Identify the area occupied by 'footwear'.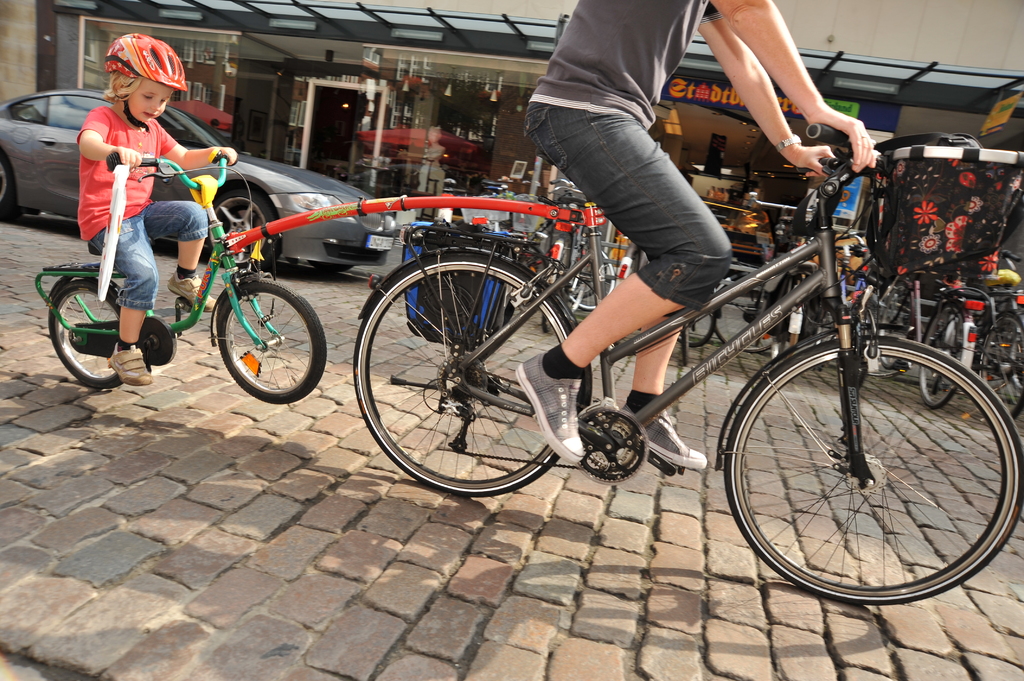
Area: <bbox>164, 271, 224, 315</bbox>.
